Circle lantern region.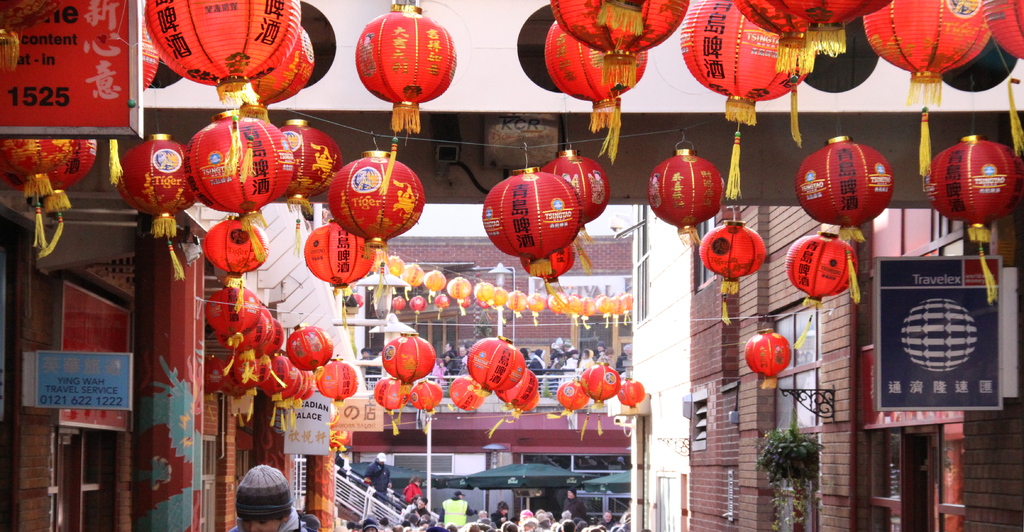
Region: x1=352, y1=292, x2=364, y2=308.
